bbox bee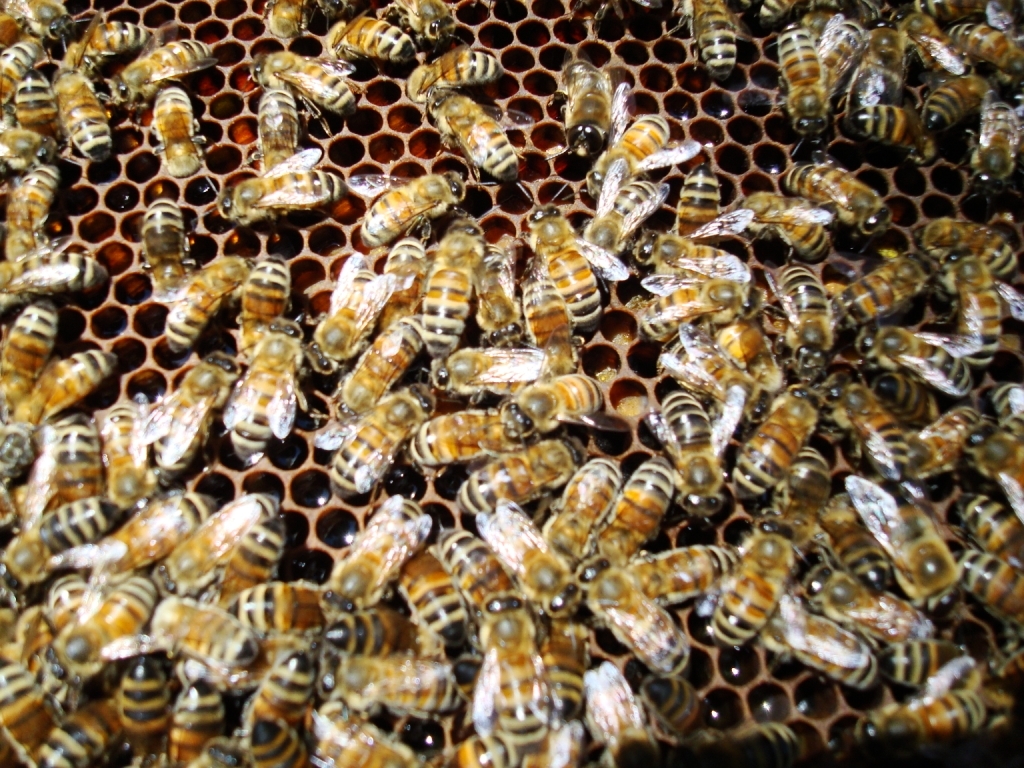
bbox(745, 189, 831, 264)
